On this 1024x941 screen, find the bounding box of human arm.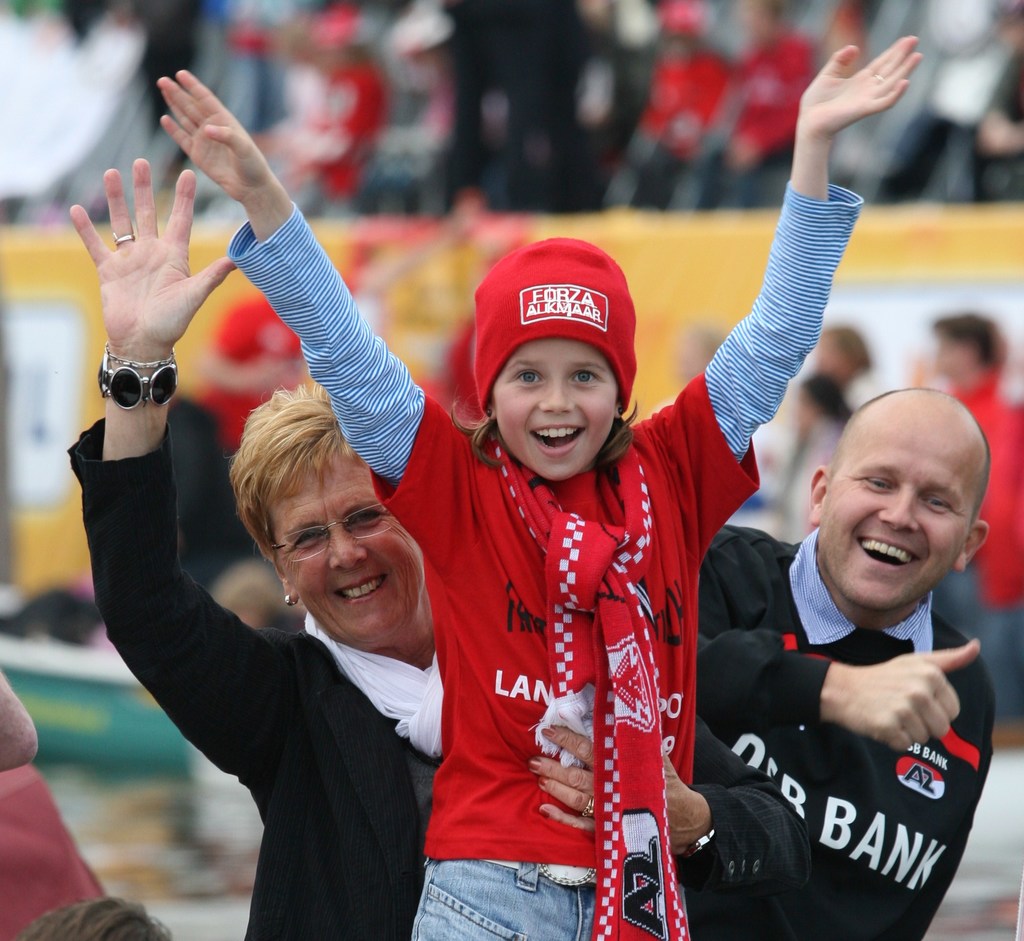
Bounding box: BBox(692, 636, 975, 757).
